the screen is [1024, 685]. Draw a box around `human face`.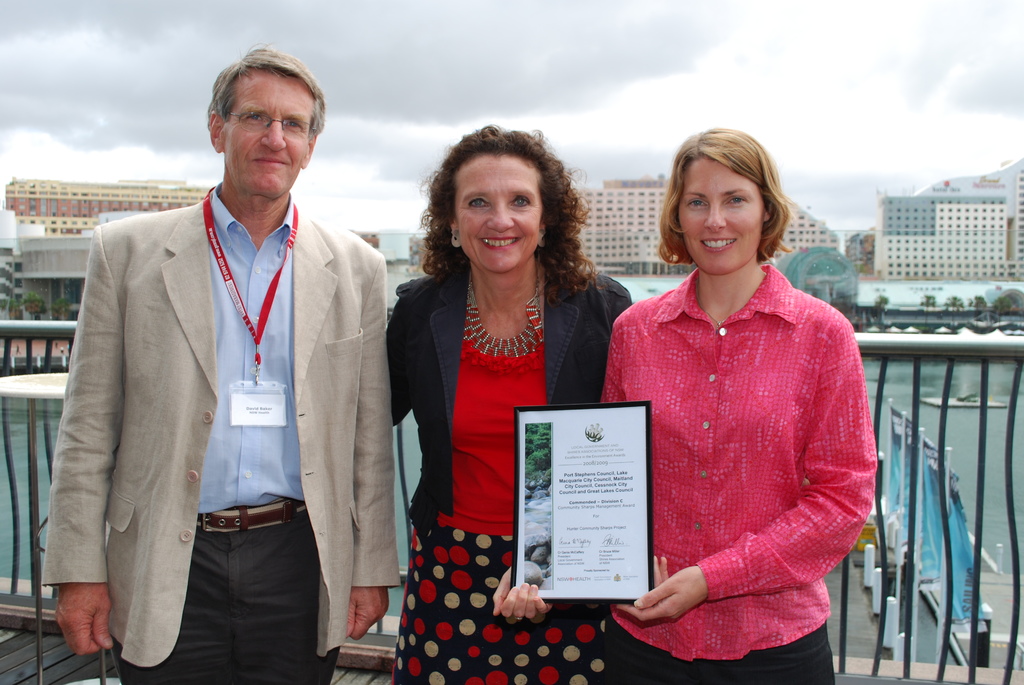
455,147,548,278.
